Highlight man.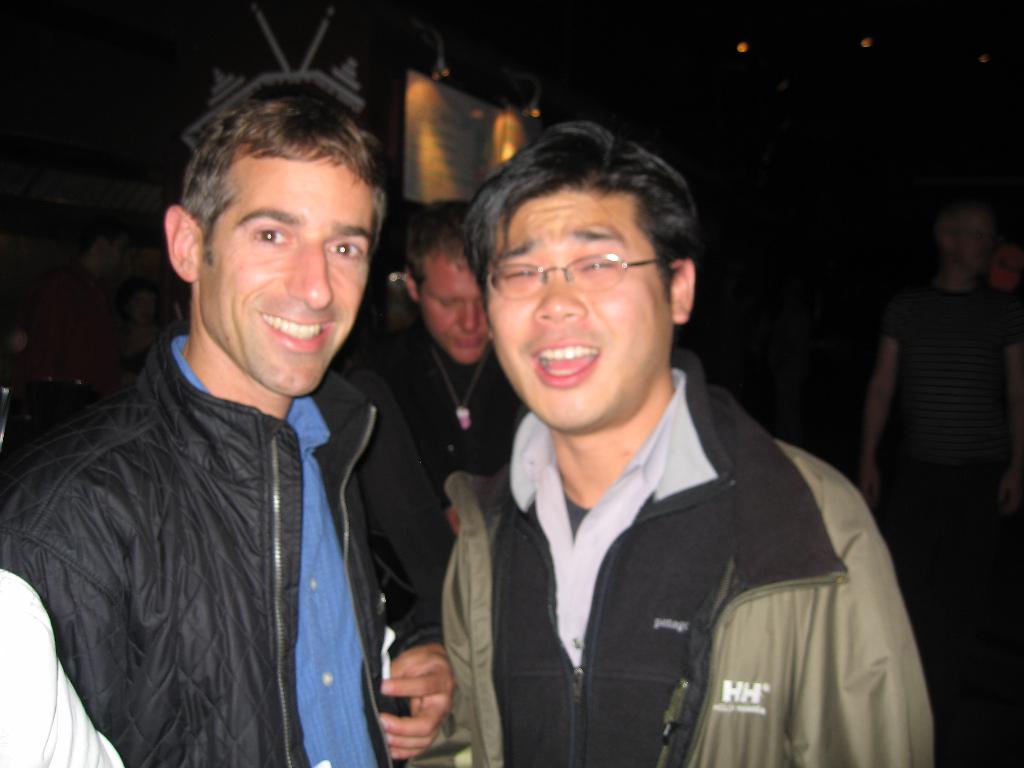
Highlighted region: (406, 112, 933, 767).
